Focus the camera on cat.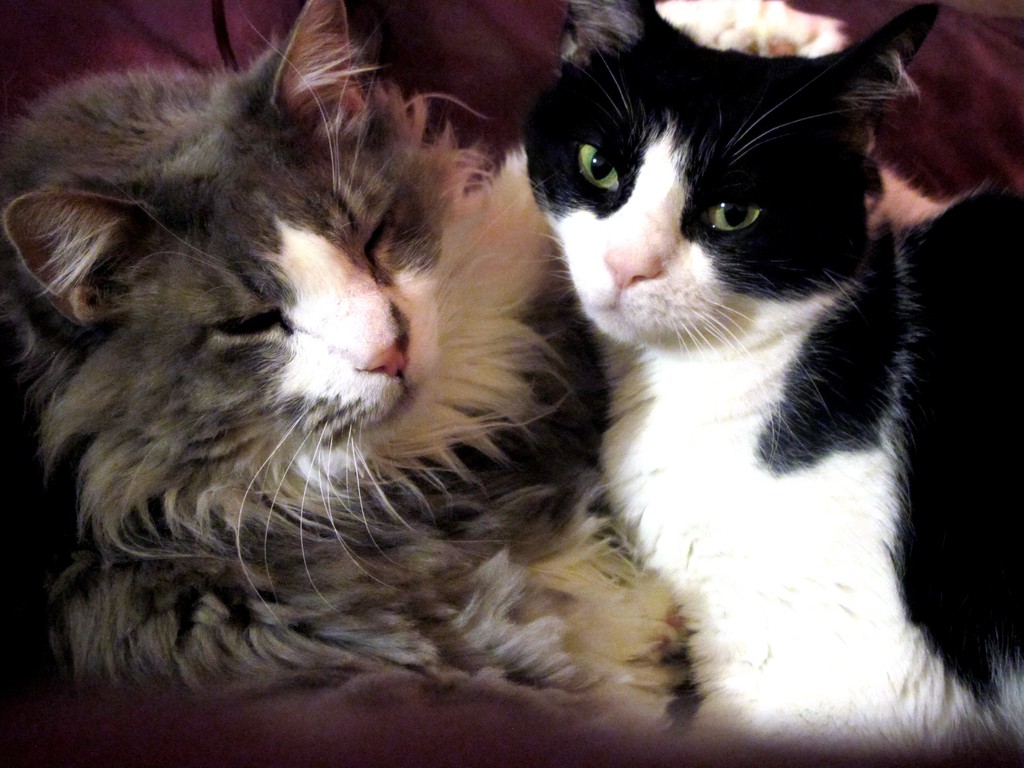
Focus region: <region>0, 0, 687, 719</region>.
